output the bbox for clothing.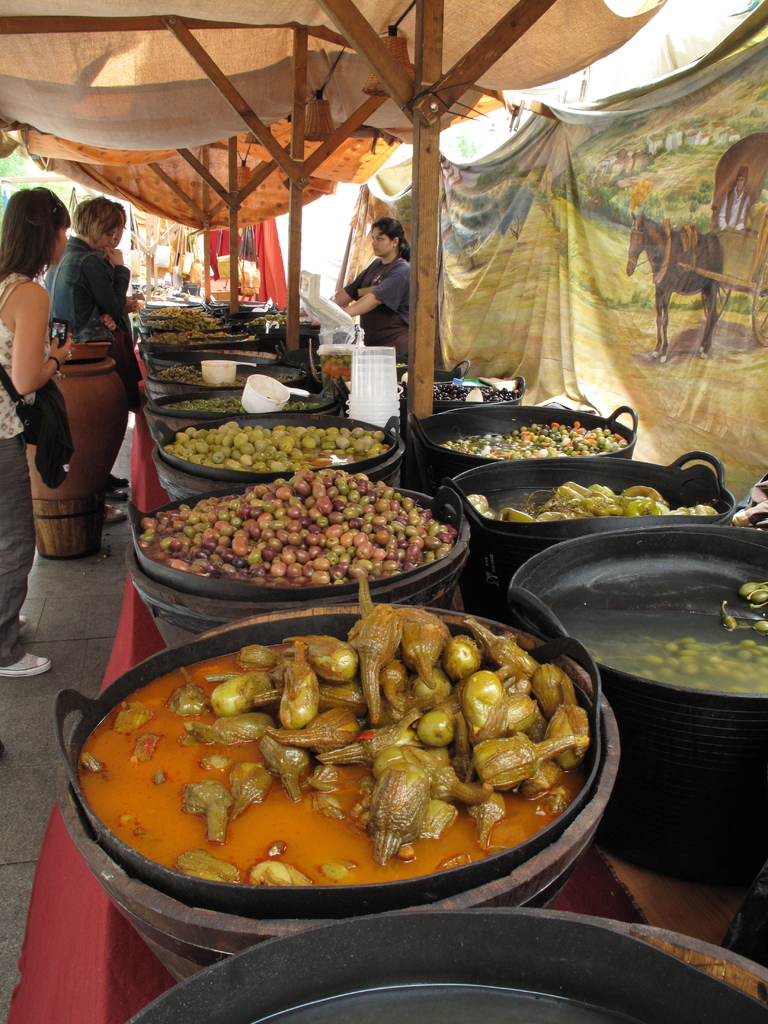
[left=49, top=236, right=136, bottom=417].
